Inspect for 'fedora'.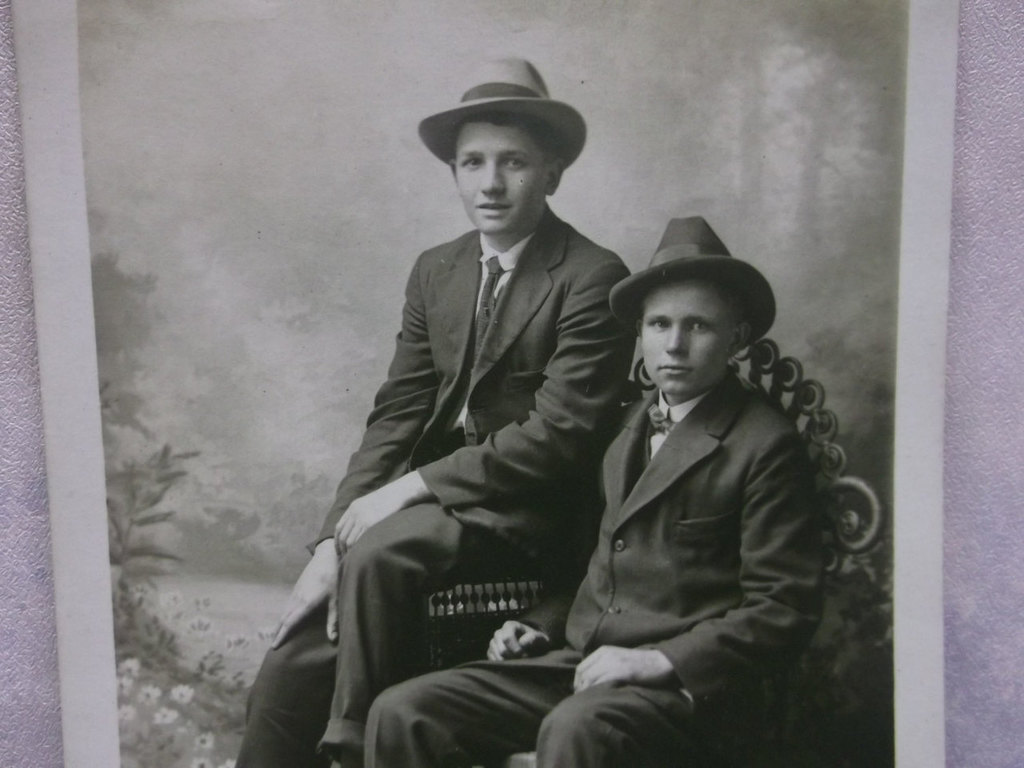
Inspection: bbox(608, 216, 778, 348).
